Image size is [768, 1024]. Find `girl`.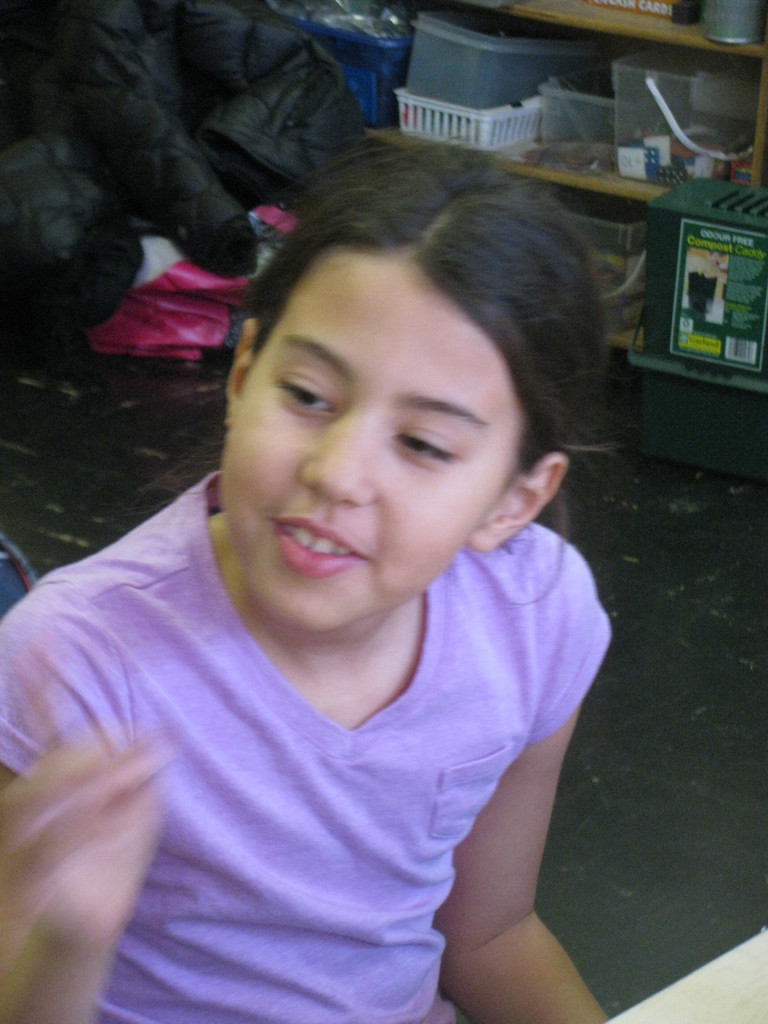
(0, 120, 618, 1023).
